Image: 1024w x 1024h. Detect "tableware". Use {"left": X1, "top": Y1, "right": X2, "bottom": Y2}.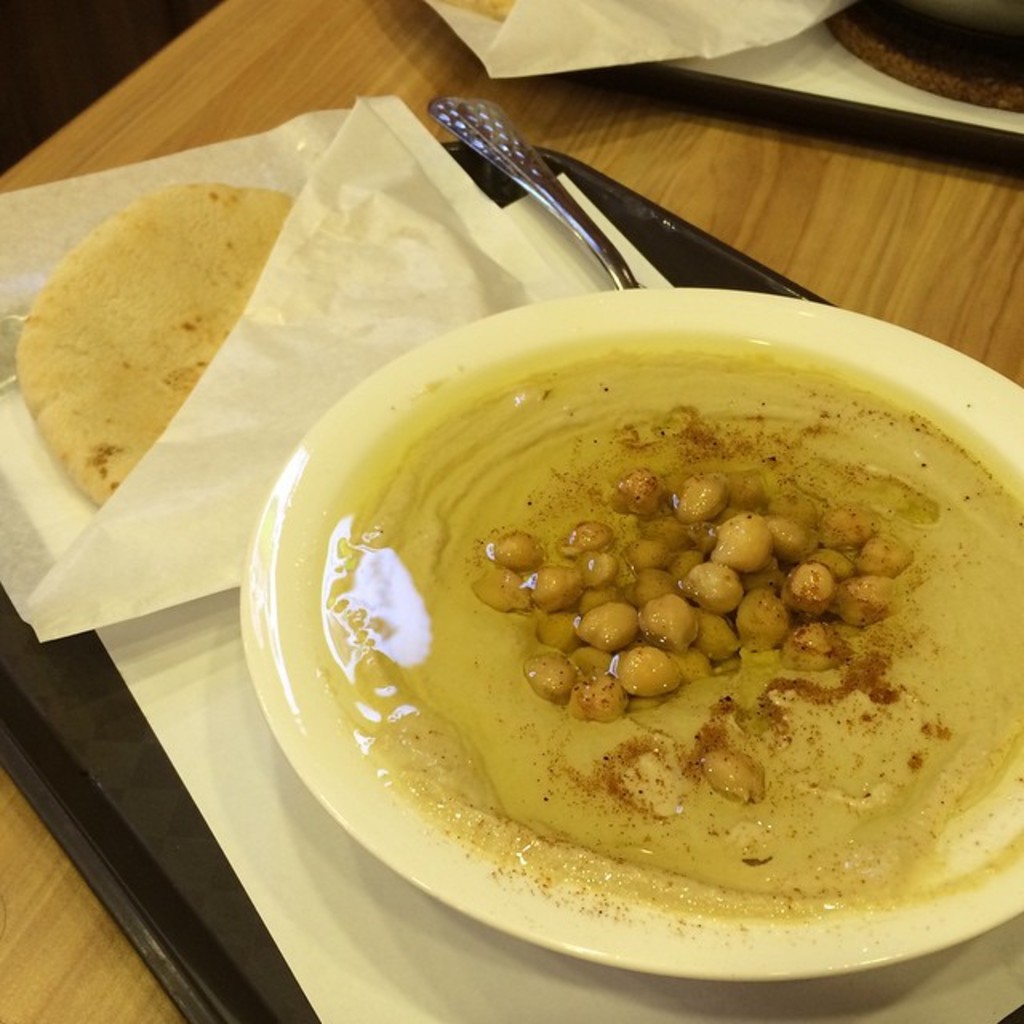
{"left": 413, "top": 91, "right": 642, "bottom": 286}.
